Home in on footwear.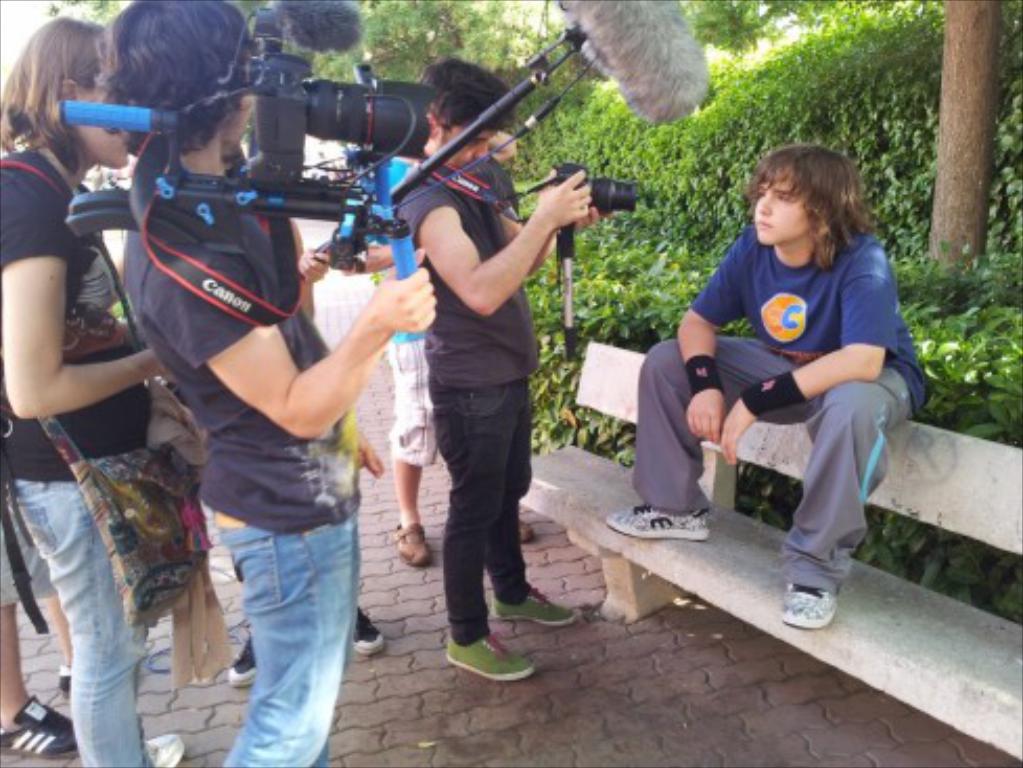
Homed in at BBox(494, 582, 582, 626).
